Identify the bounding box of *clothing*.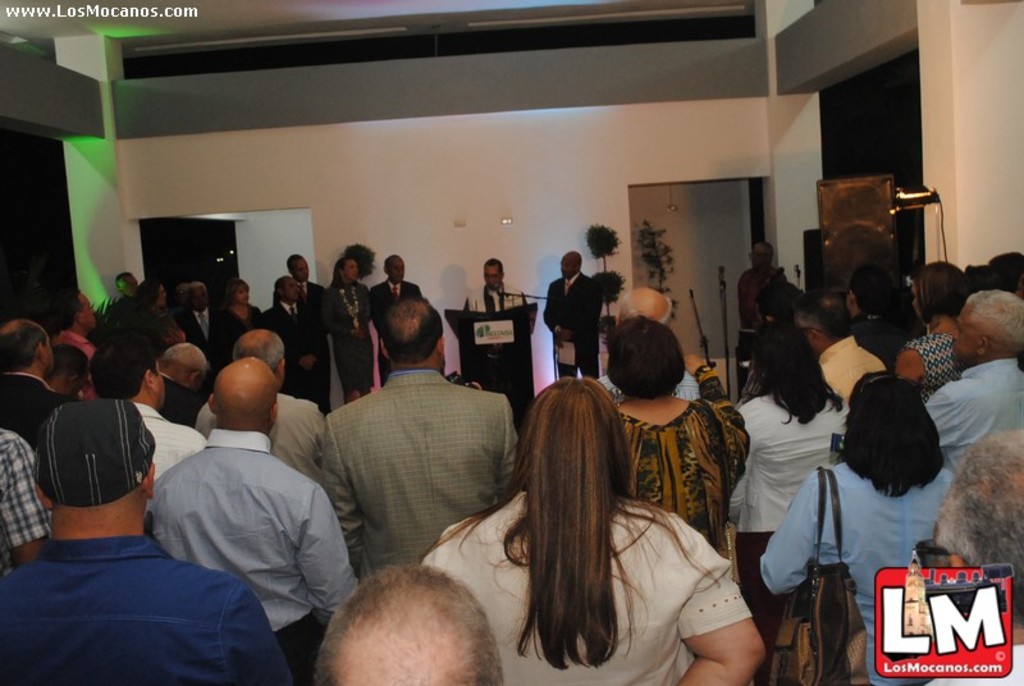
region(614, 375, 749, 559).
